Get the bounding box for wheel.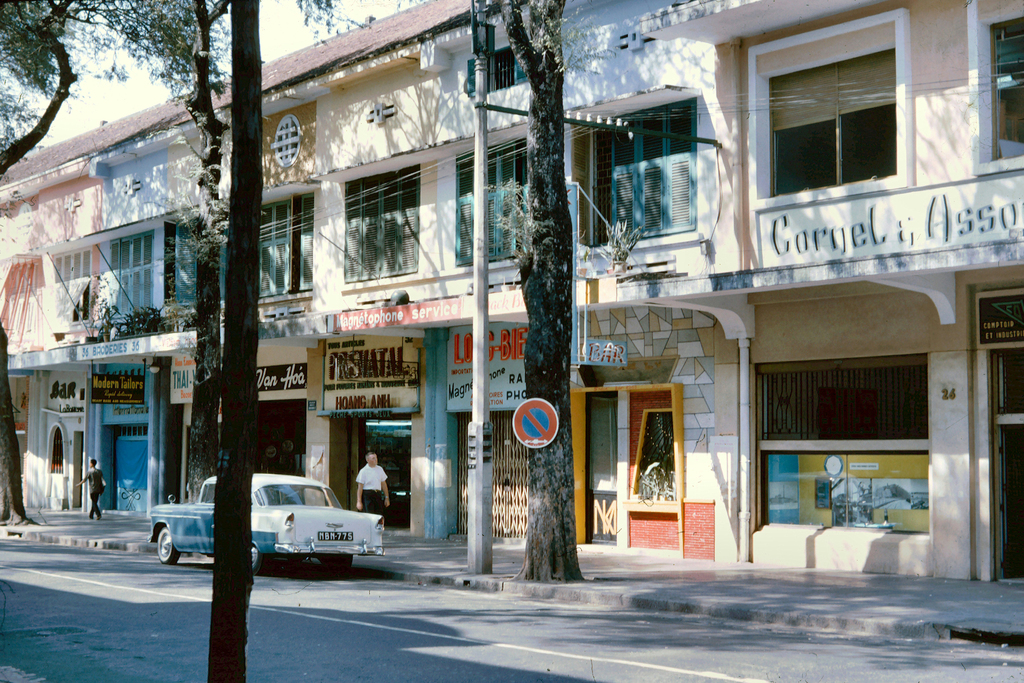
(246,539,270,572).
